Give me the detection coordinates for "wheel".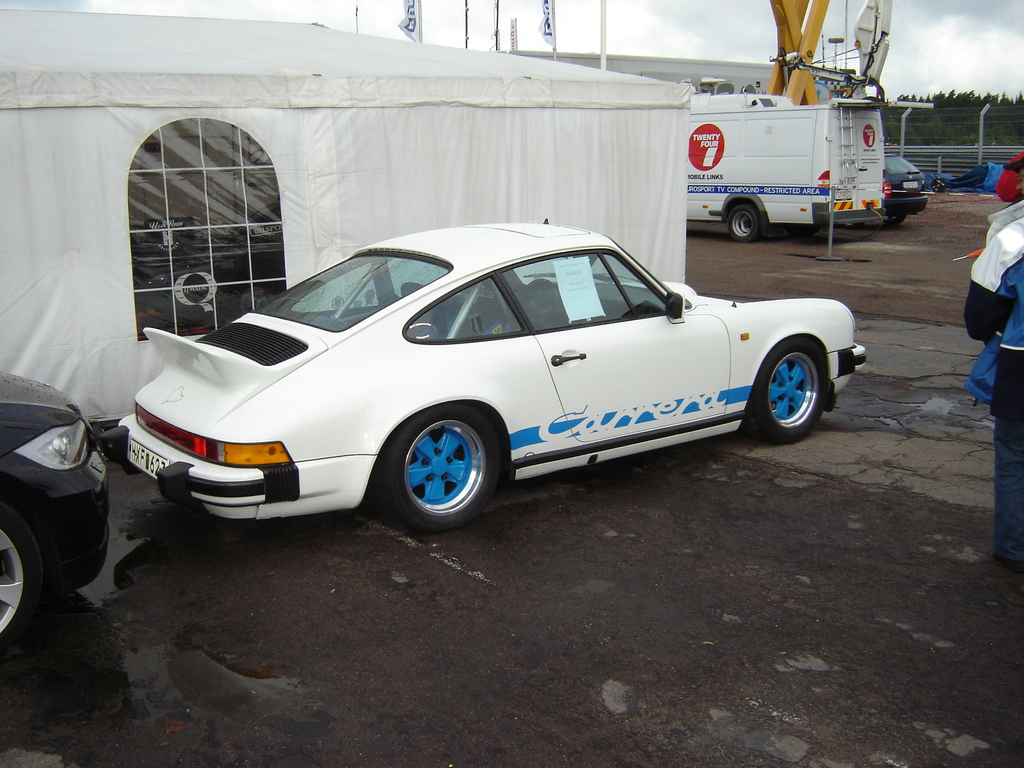
[x1=370, y1=398, x2=504, y2=537].
